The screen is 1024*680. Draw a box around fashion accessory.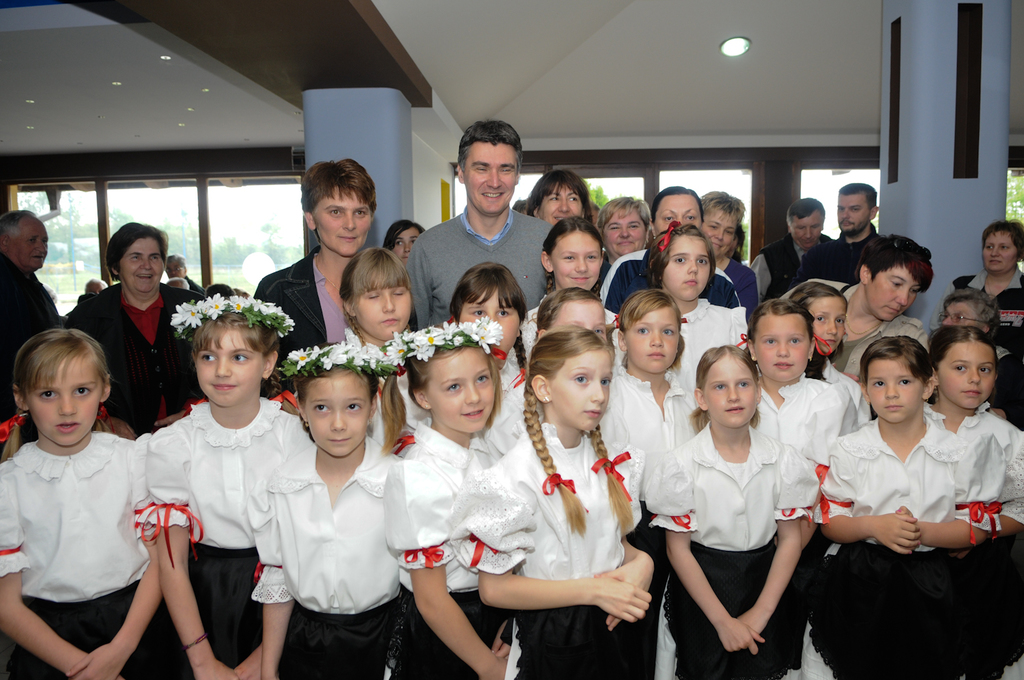
box=[865, 397, 873, 408].
